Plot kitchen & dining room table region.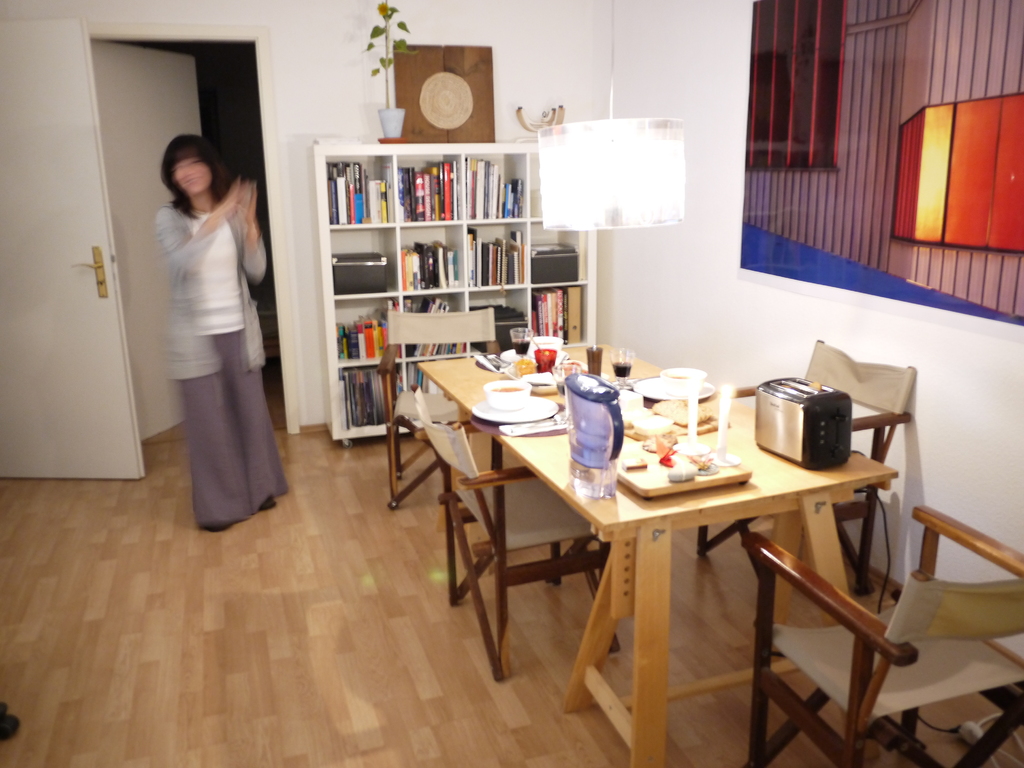
Plotted at {"x1": 428, "y1": 364, "x2": 864, "y2": 699}.
